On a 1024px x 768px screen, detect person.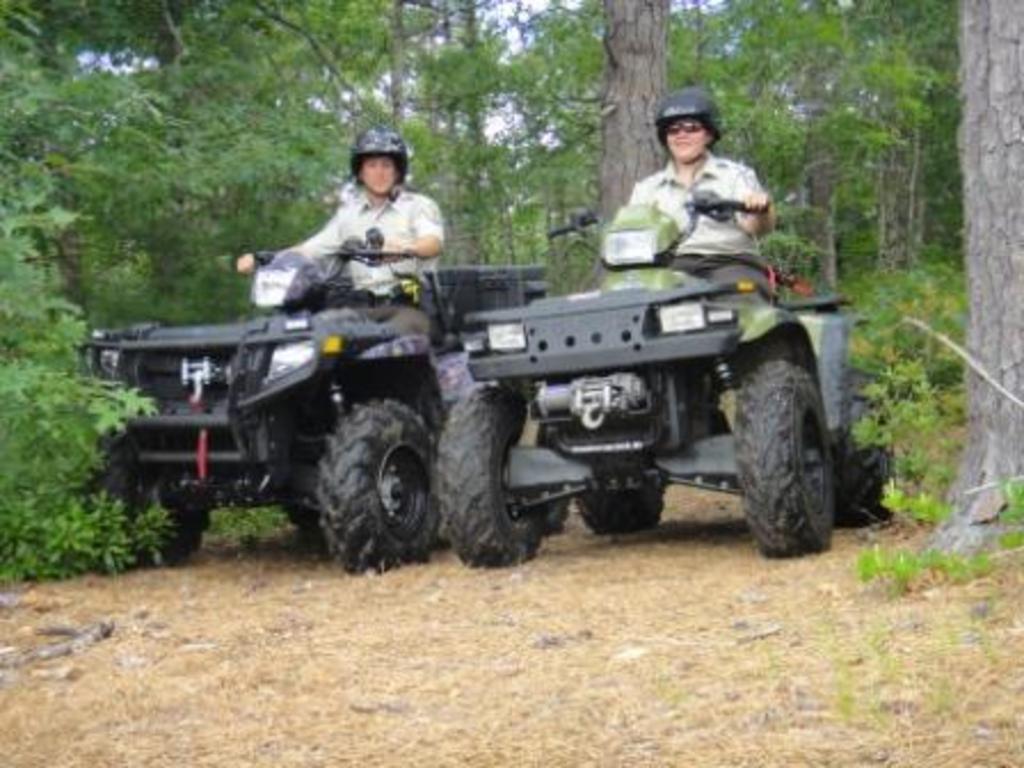
box=[601, 112, 786, 302].
